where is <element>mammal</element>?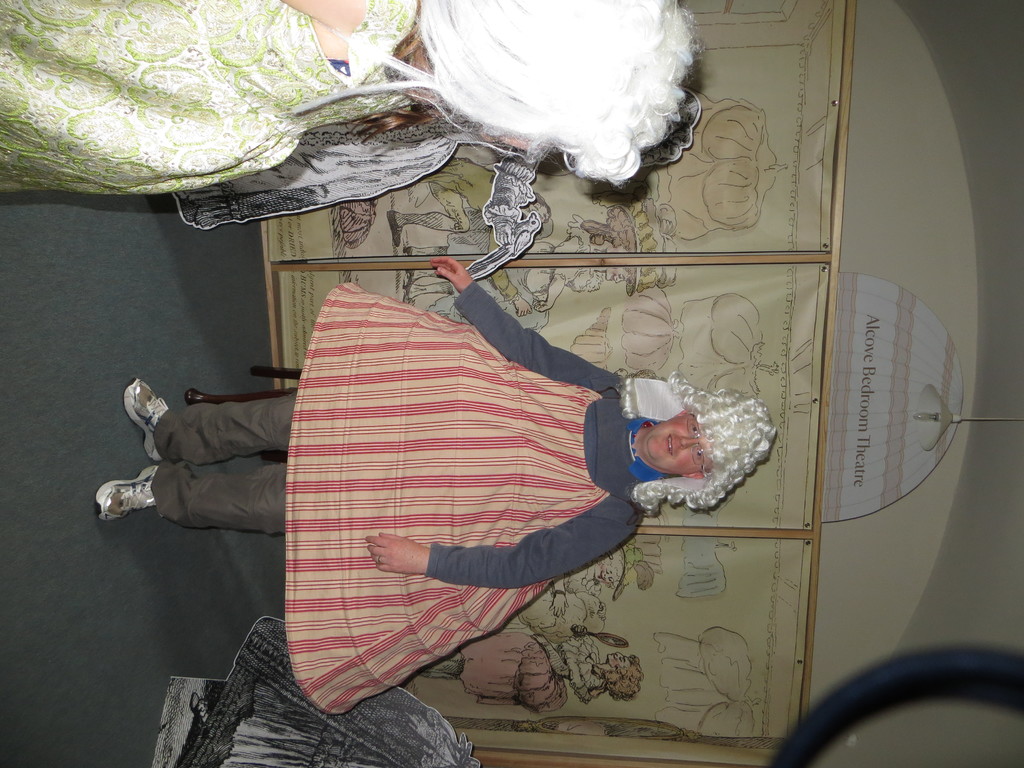
bbox(428, 193, 684, 341).
